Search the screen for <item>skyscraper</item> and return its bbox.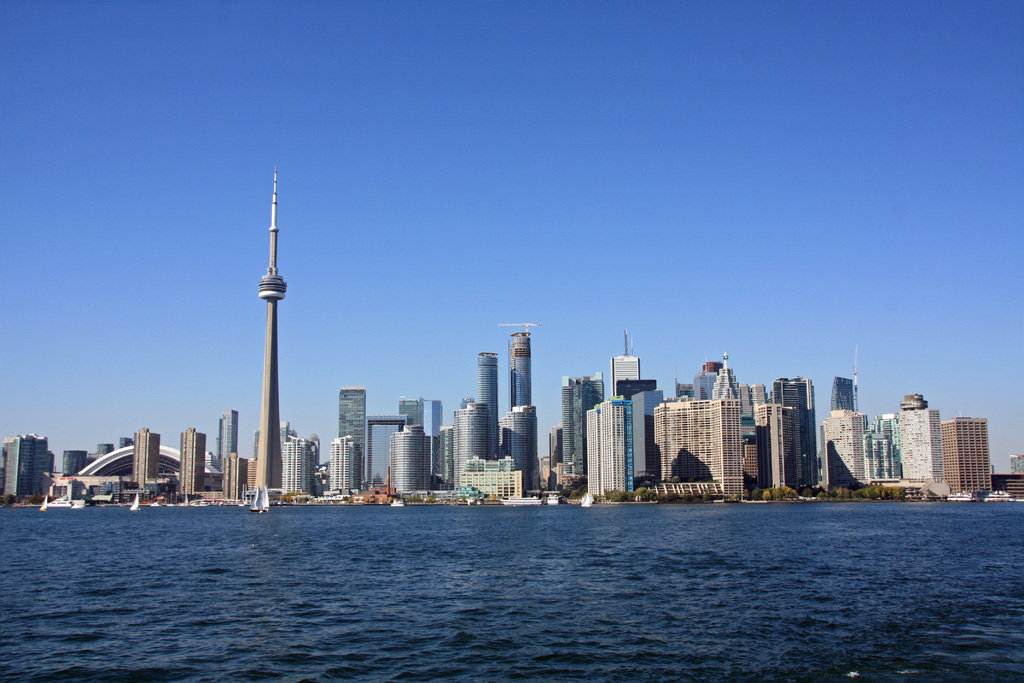
Found: 343,391,377,500.
